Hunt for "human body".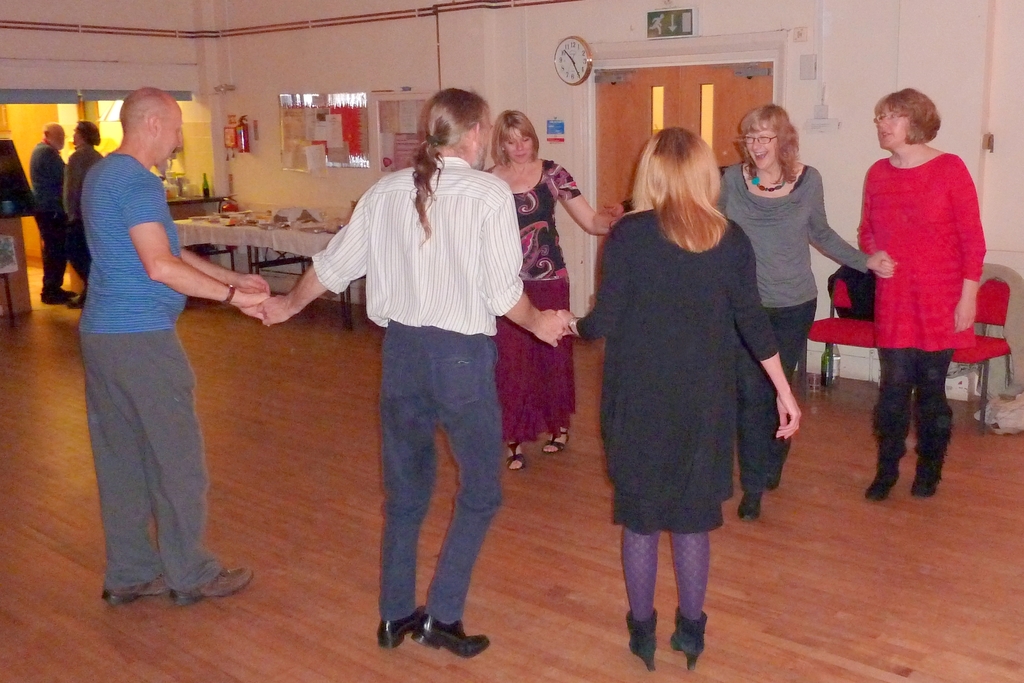
Hunted down at 858:142:995:508.
